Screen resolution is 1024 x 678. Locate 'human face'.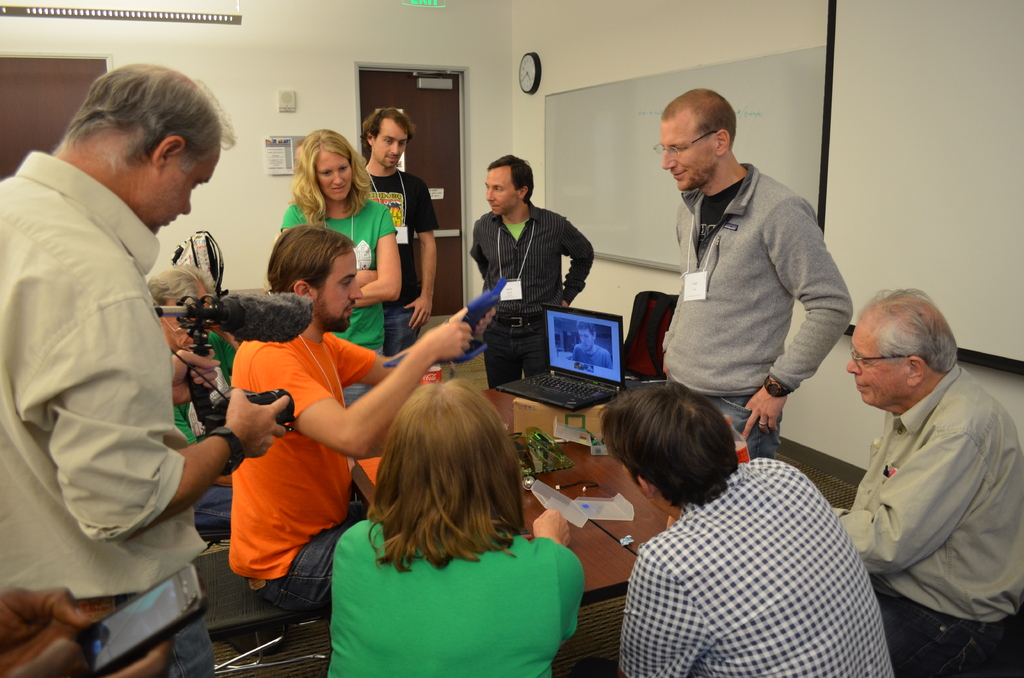
locate(152, 155, 220, 234).
